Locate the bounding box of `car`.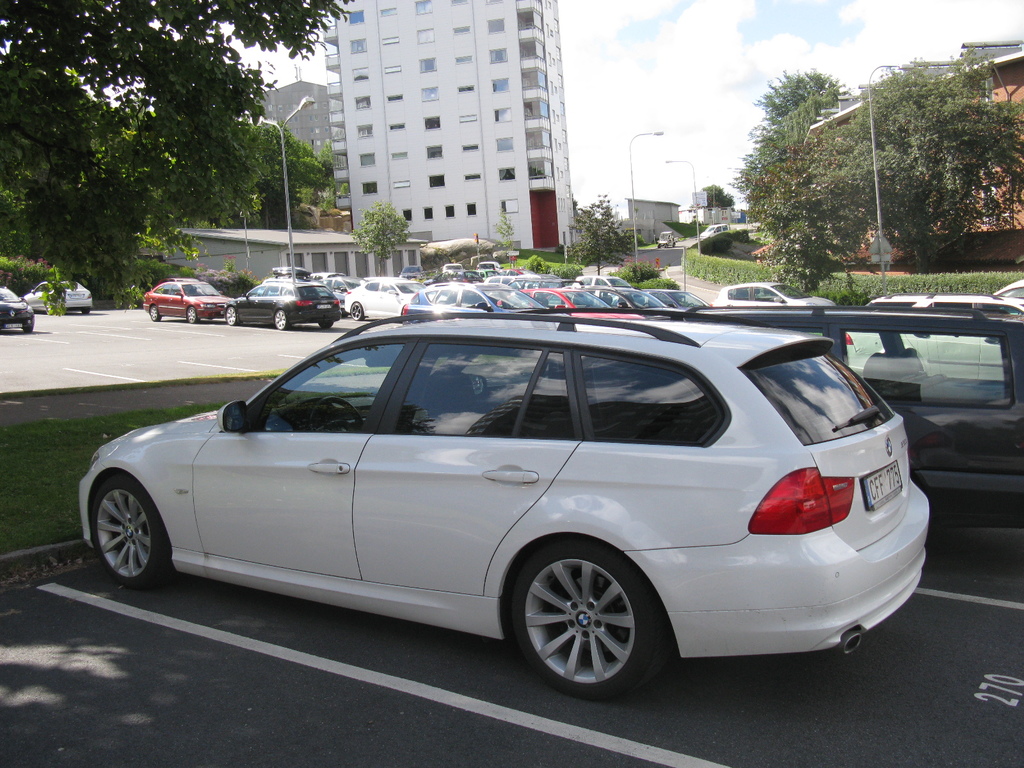
Bounding box: 645, 305, 1023, 532.
